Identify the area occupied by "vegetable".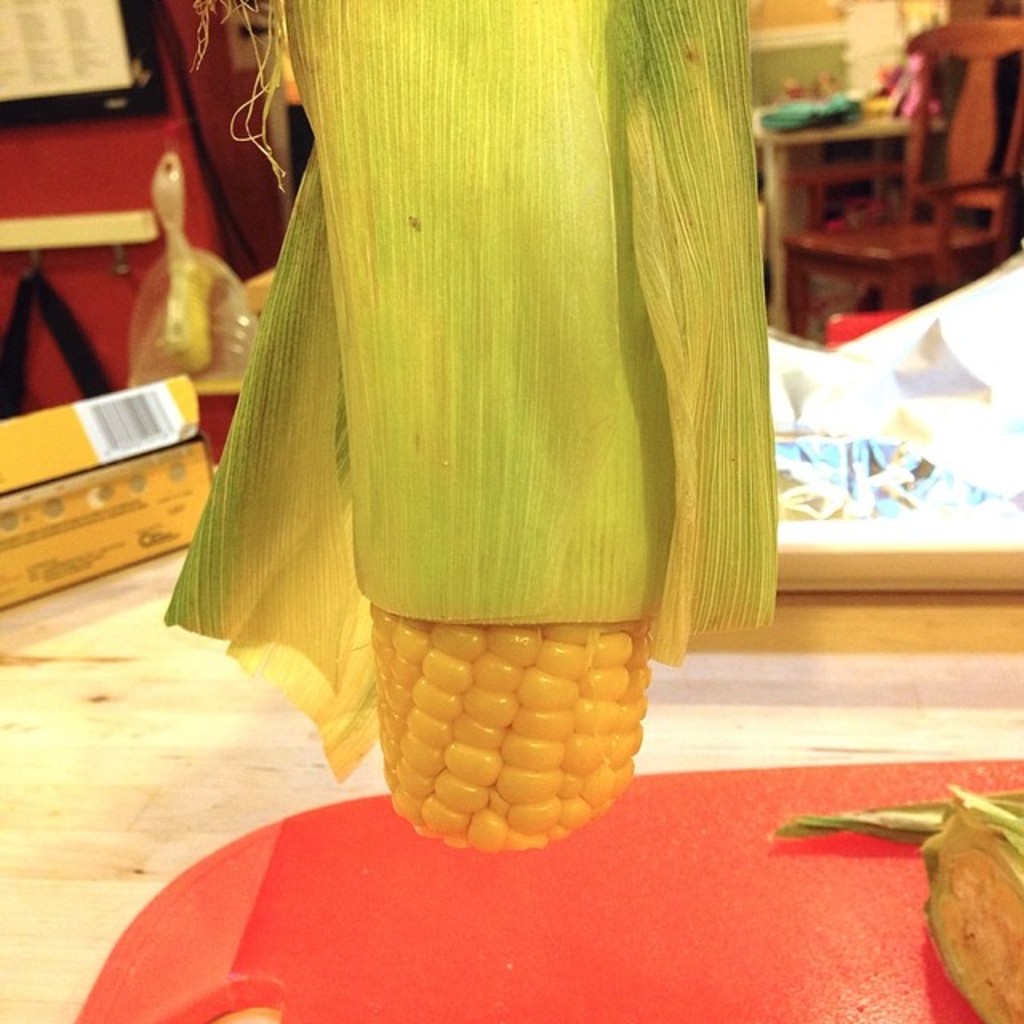
Area: 922,784,1022,1022.
